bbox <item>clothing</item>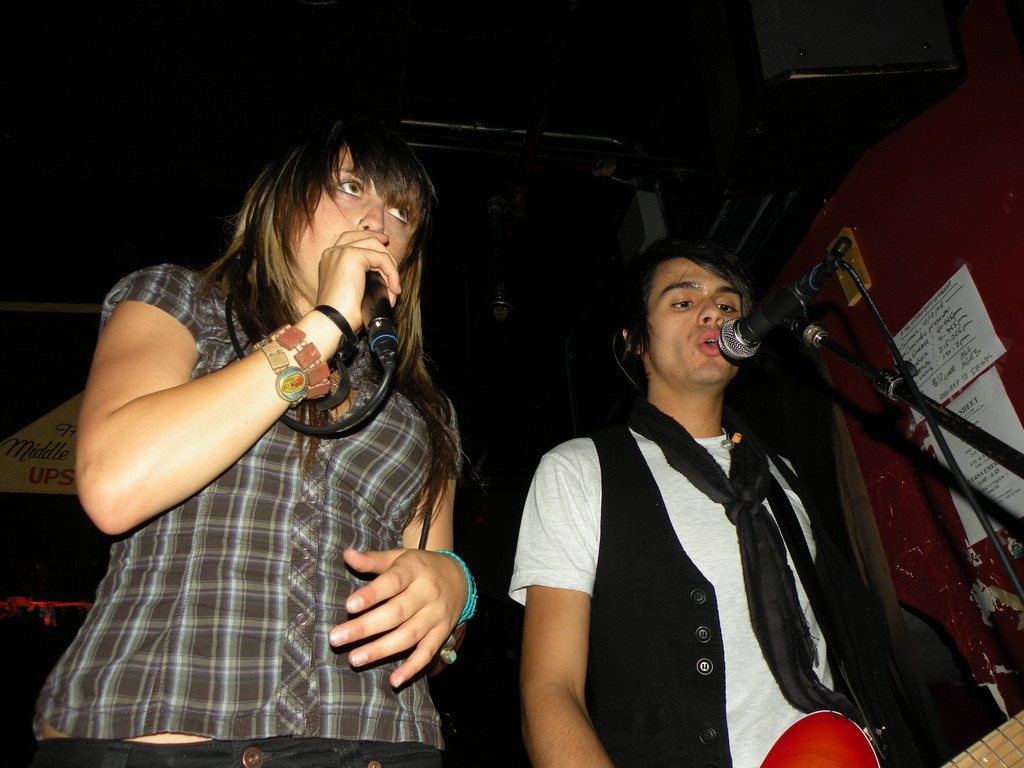
(x1=515, y1=311, x2=833, y2=767)
